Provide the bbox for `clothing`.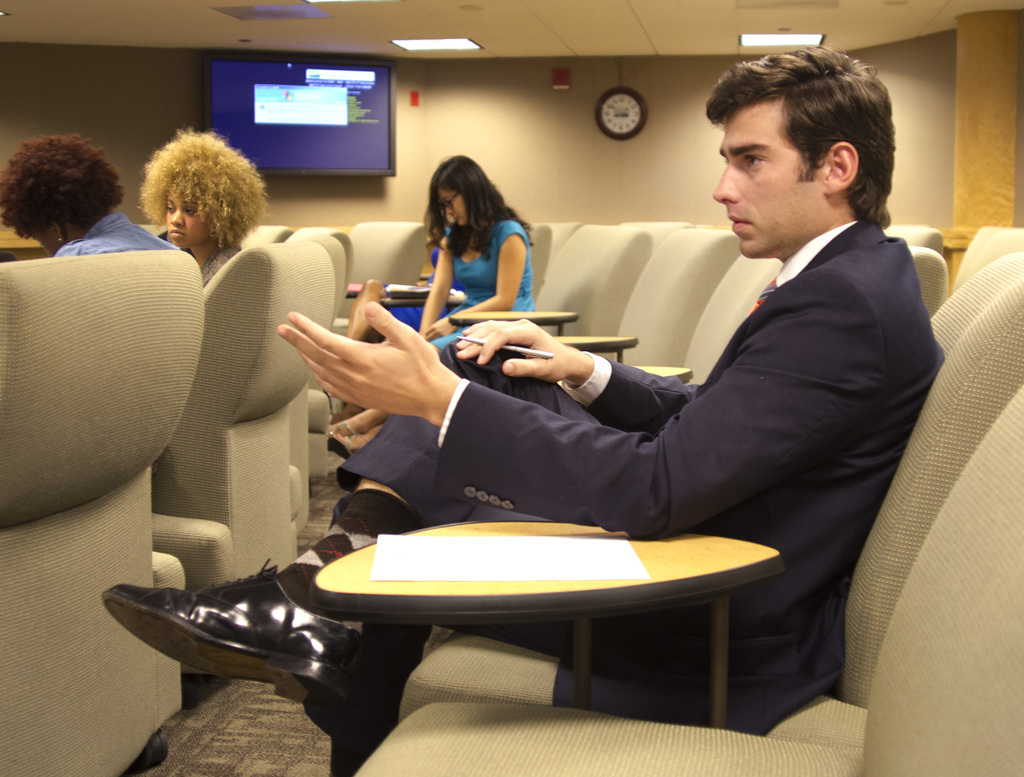
[426, 214, 536, 352].
